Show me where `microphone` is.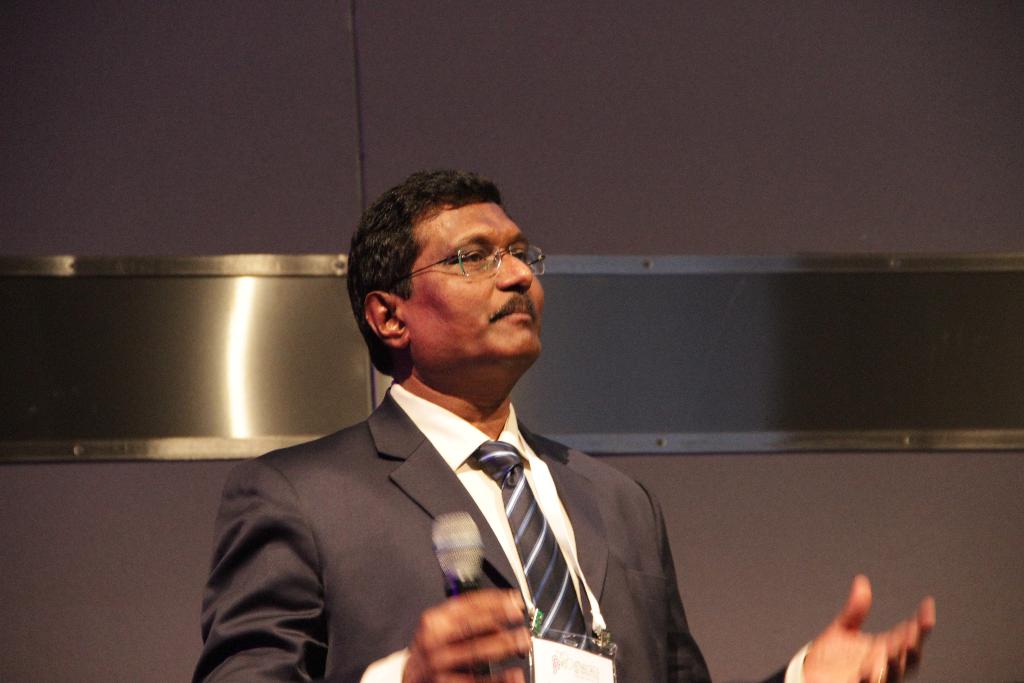
`microphone` is at bbox=(421, 511, 486, 682).
